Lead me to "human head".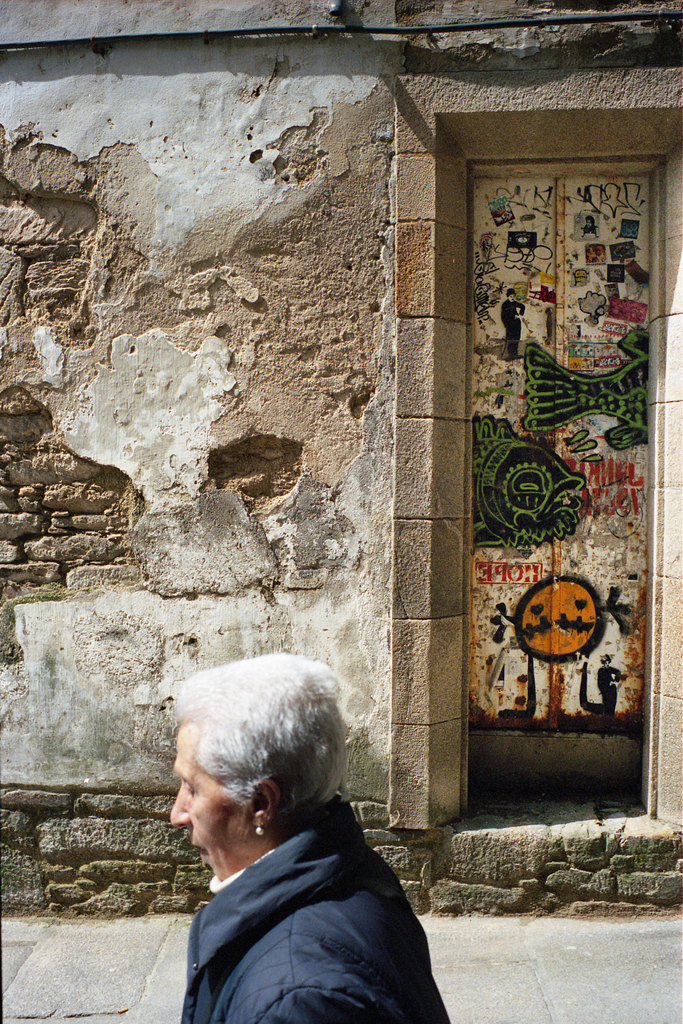
Lead to x1=502 y1=286 x2=518 y2=305.
